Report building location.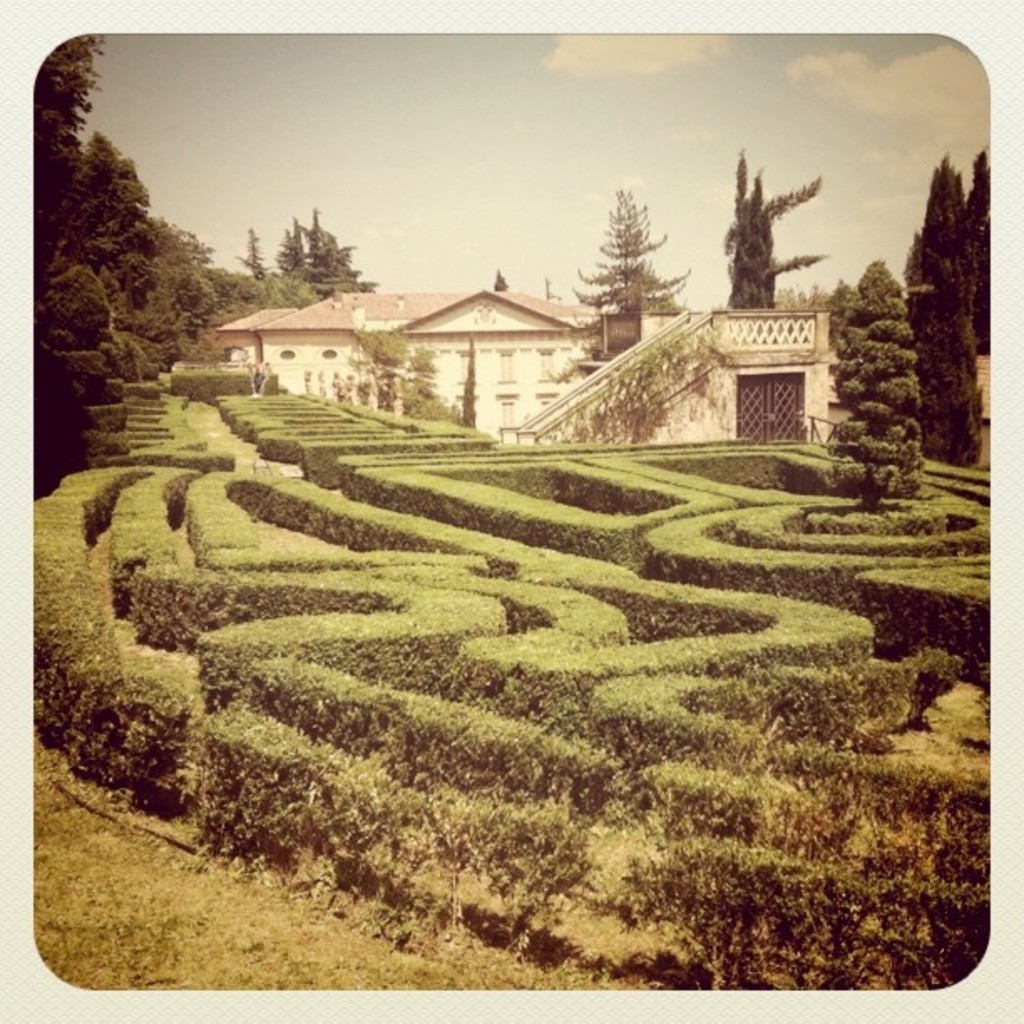
Report: [223, 284, 842, 447].
